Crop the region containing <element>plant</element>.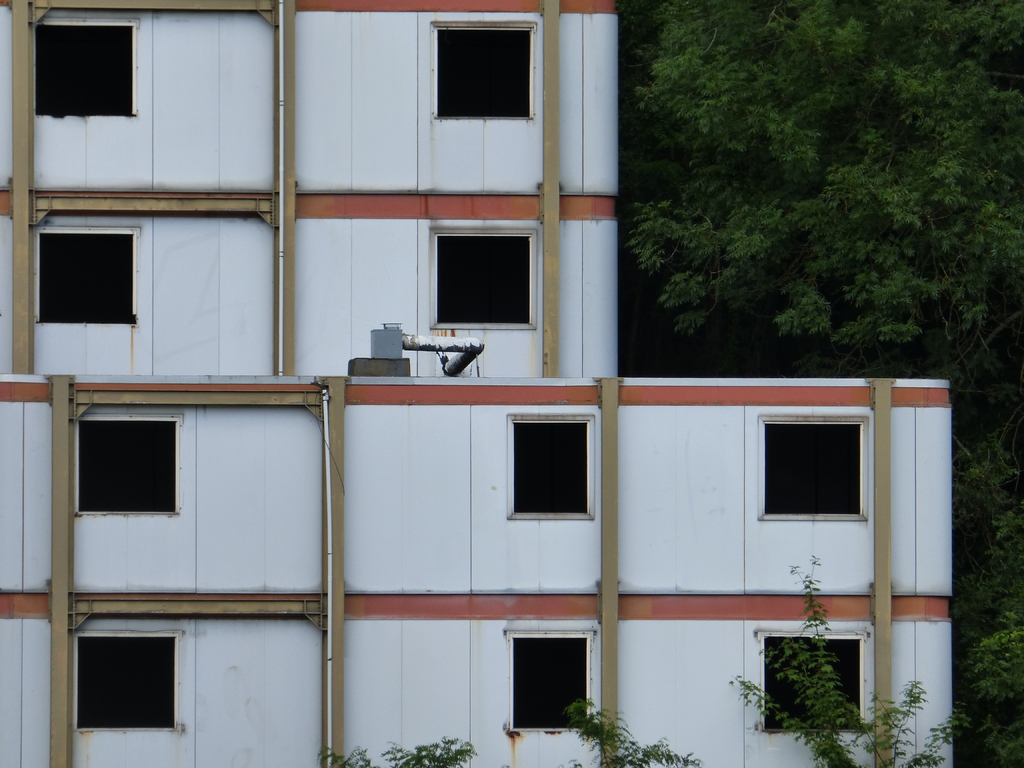
Crop region: {"x1": 730, "y1": 556, "x2": 983, "y2": 767}.
